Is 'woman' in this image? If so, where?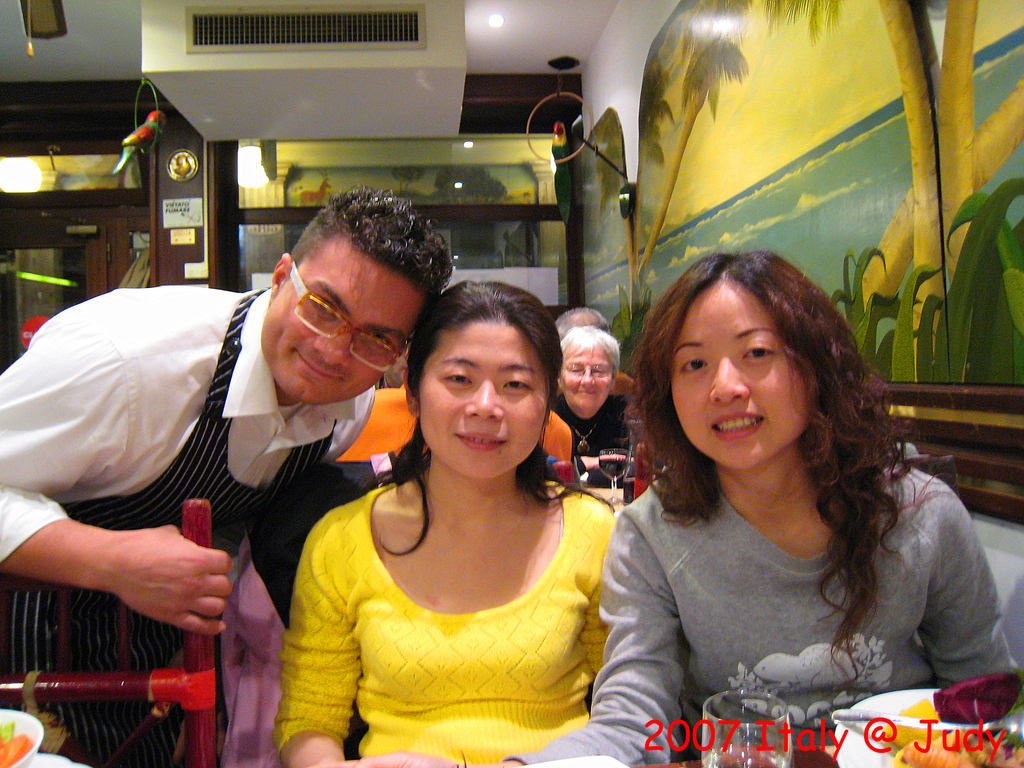
Yes, at [542,327,652,502].
